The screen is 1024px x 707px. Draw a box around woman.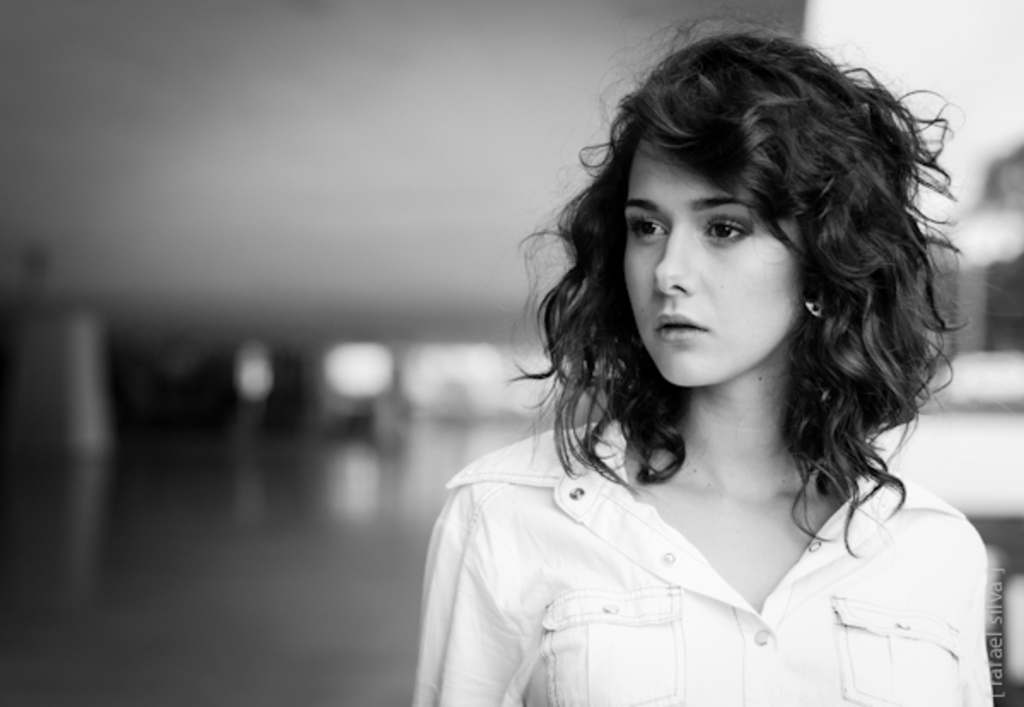
377:39:1010:695.
